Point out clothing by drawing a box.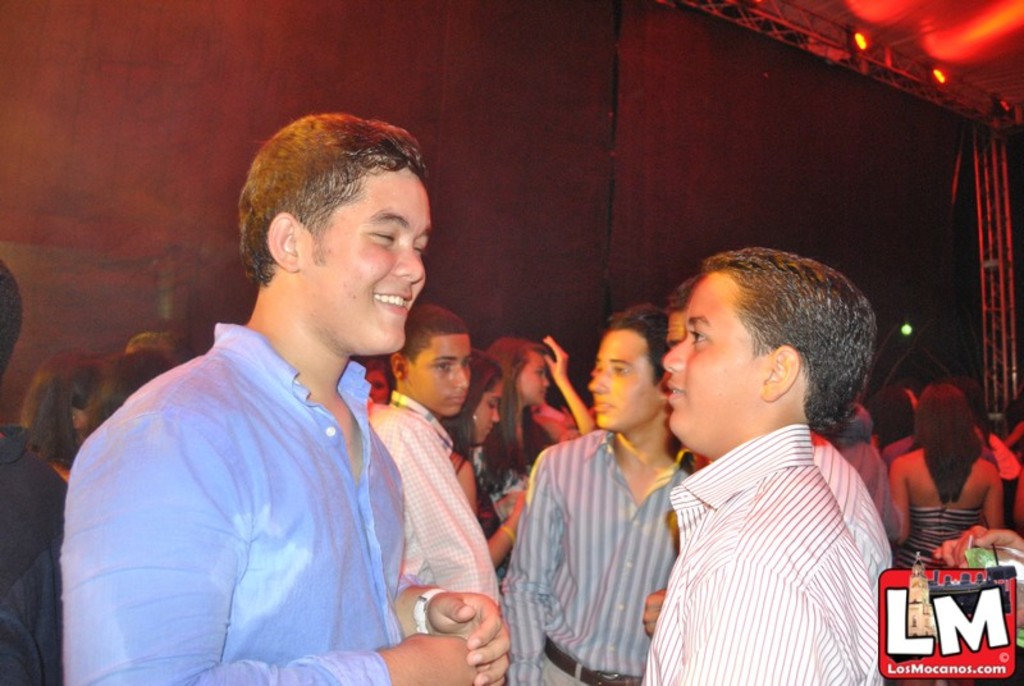
box(456, 429, 490, 544).
